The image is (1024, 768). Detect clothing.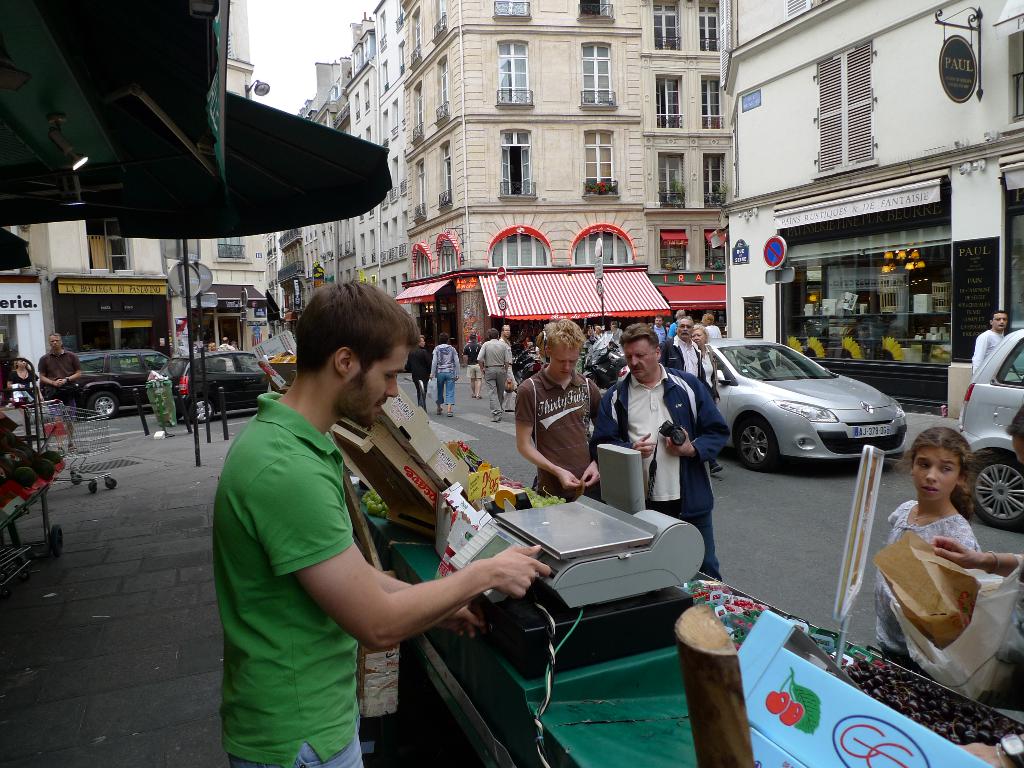
Detection: region(36, 339, 92, 422).
